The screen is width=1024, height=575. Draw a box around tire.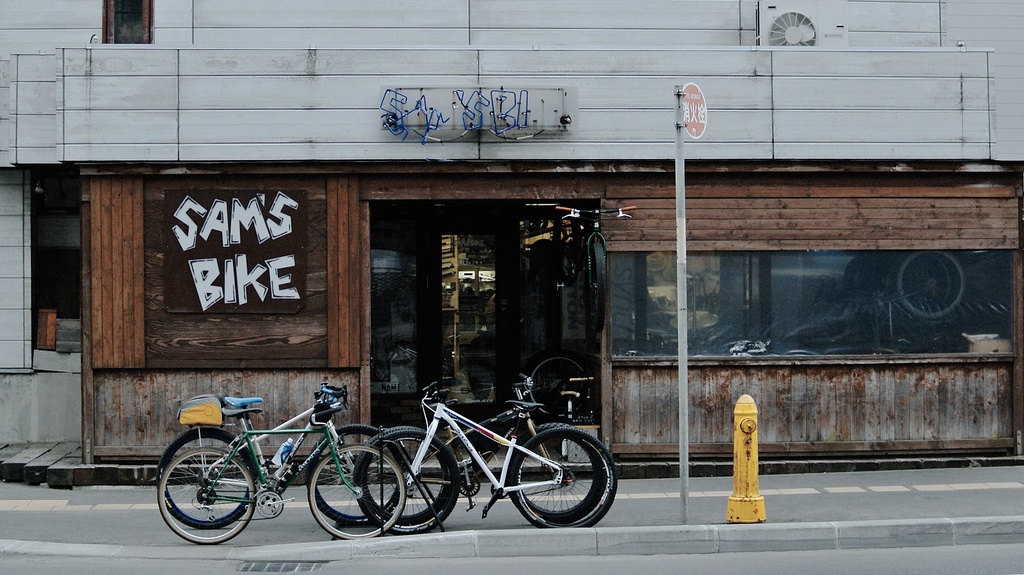
(313, 447, 405, 539).
